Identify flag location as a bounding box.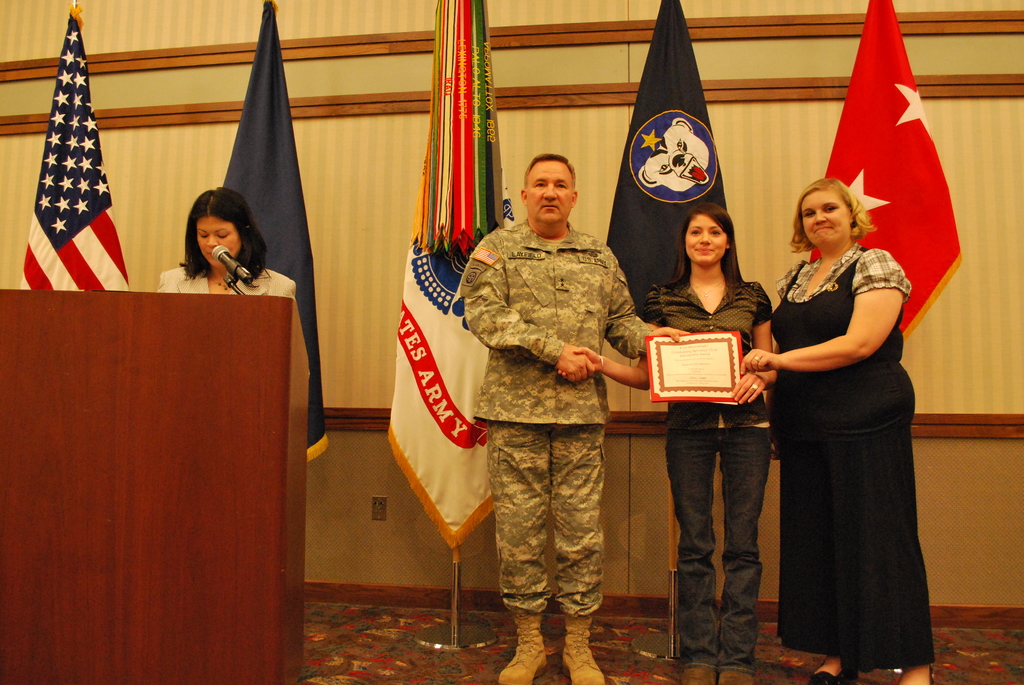
[385, 0, 506, 548].
